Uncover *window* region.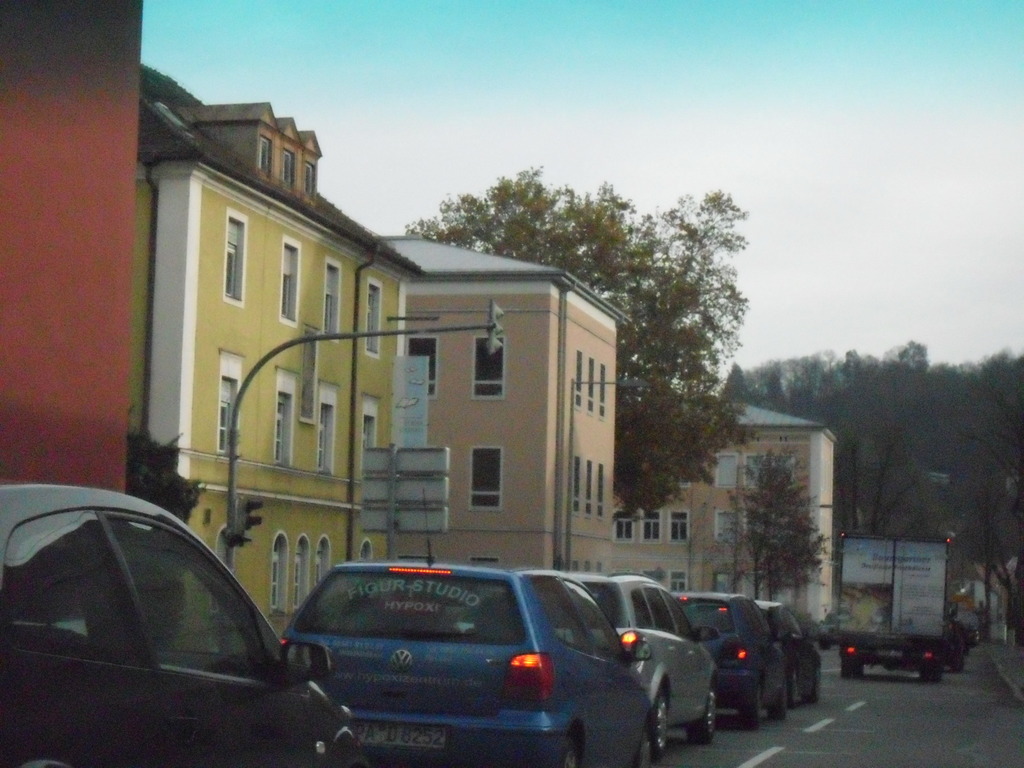
Uncovered: bbox=(107, 516, 289, 691).
